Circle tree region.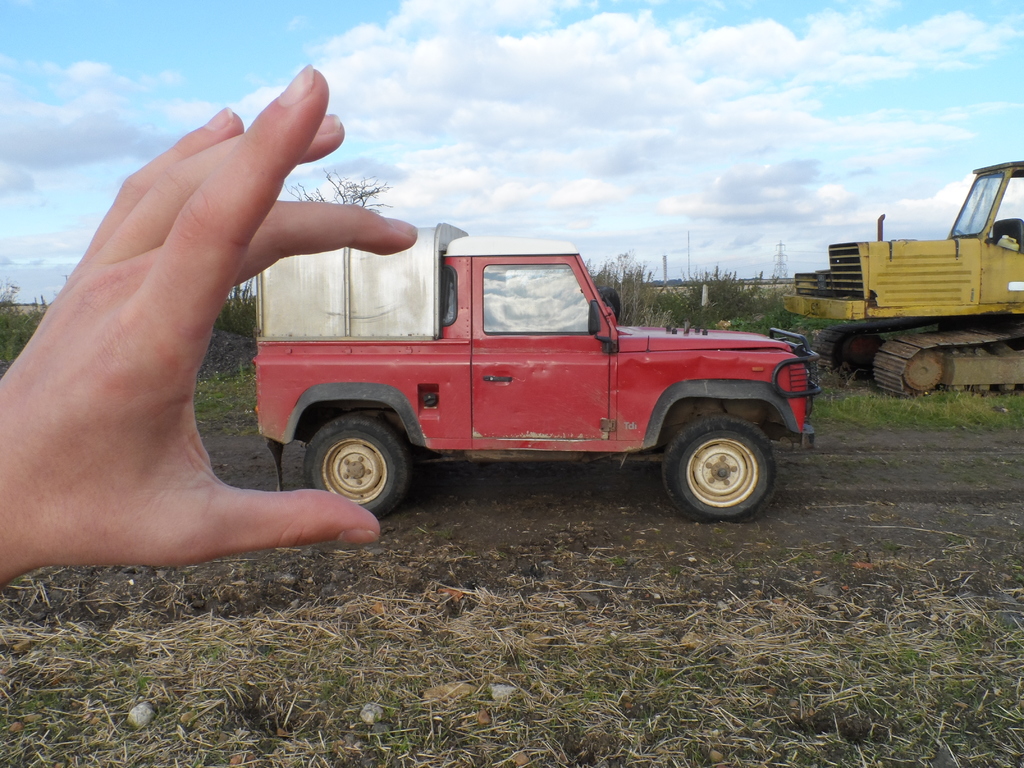
Region: (left=283, top=172, right=390, bottom=213).
